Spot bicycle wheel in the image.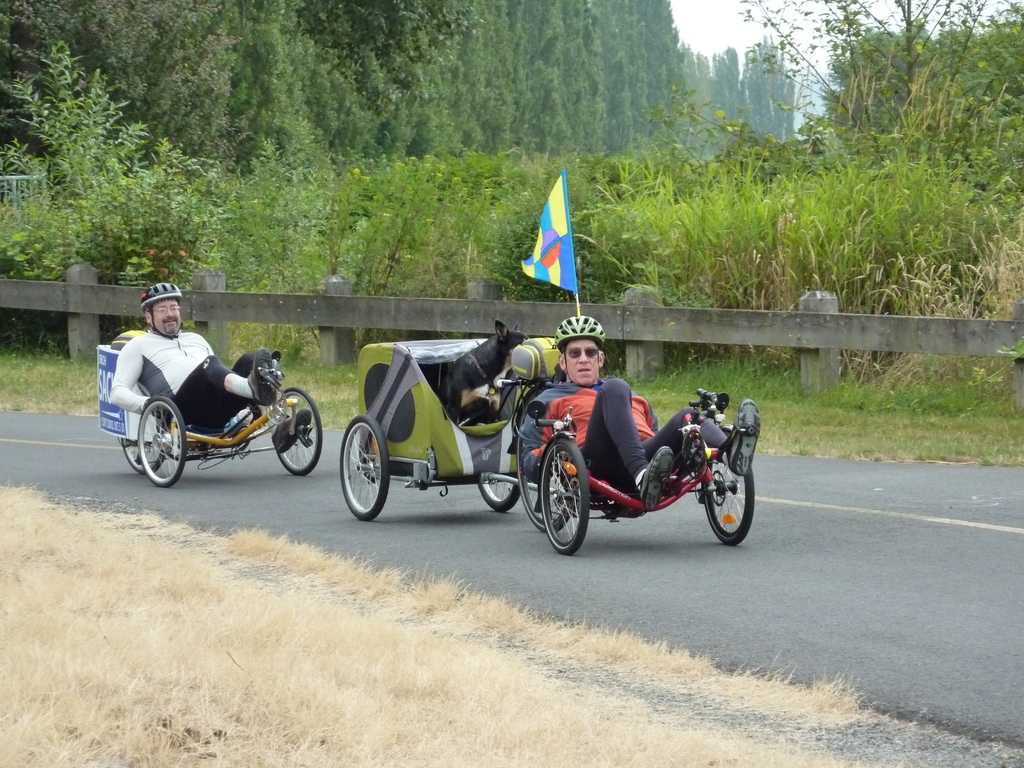
bicycle wheel found at {"x1": 337, "y1": 413, "x2": 388, "y2": 521}.
